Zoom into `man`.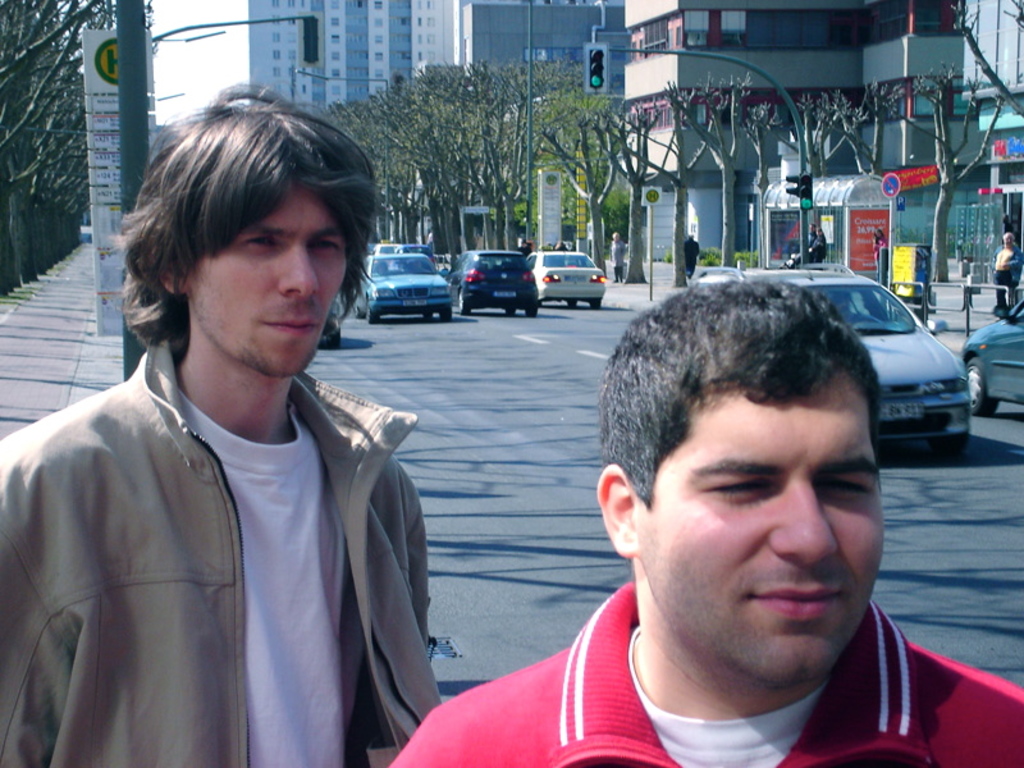
Zoom target: [0,77,444,767].
